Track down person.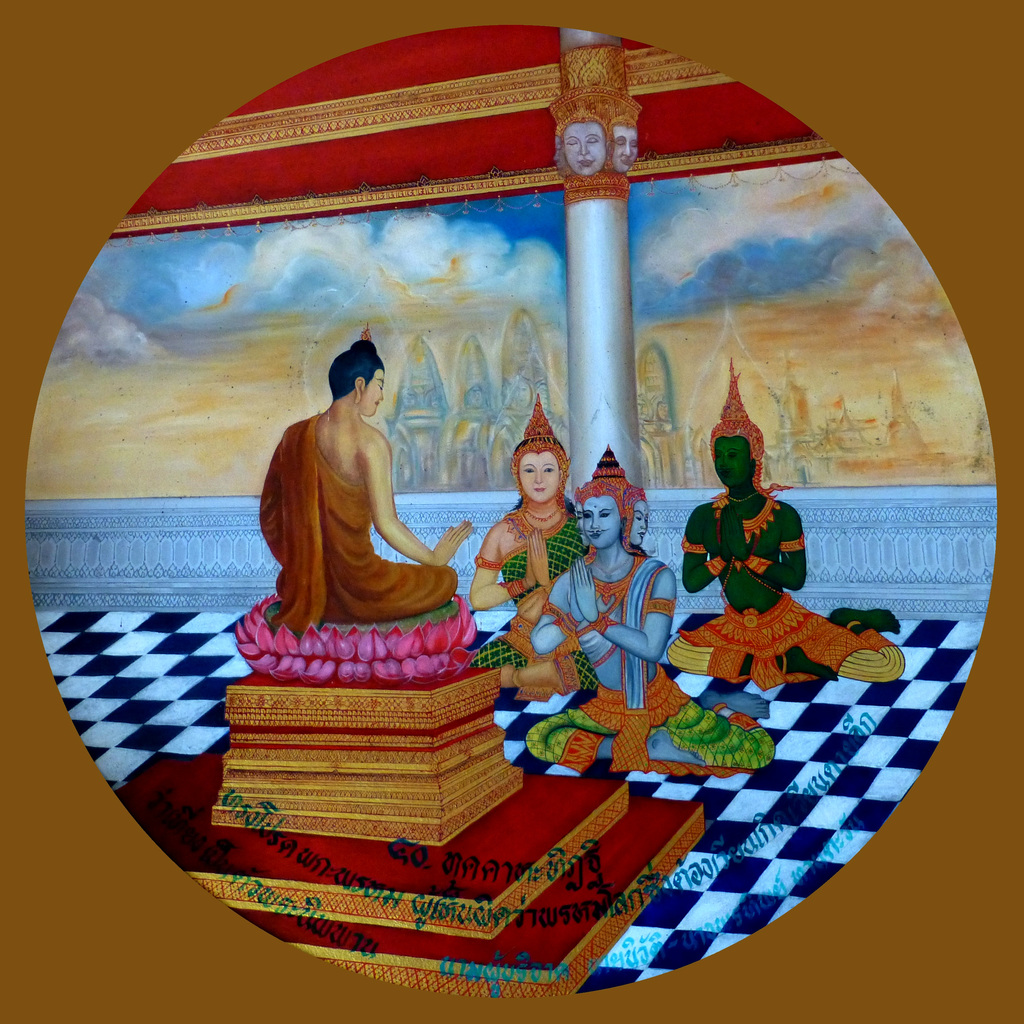
Tracked to (x1=498, y1=449, x2=771, y2=783).
